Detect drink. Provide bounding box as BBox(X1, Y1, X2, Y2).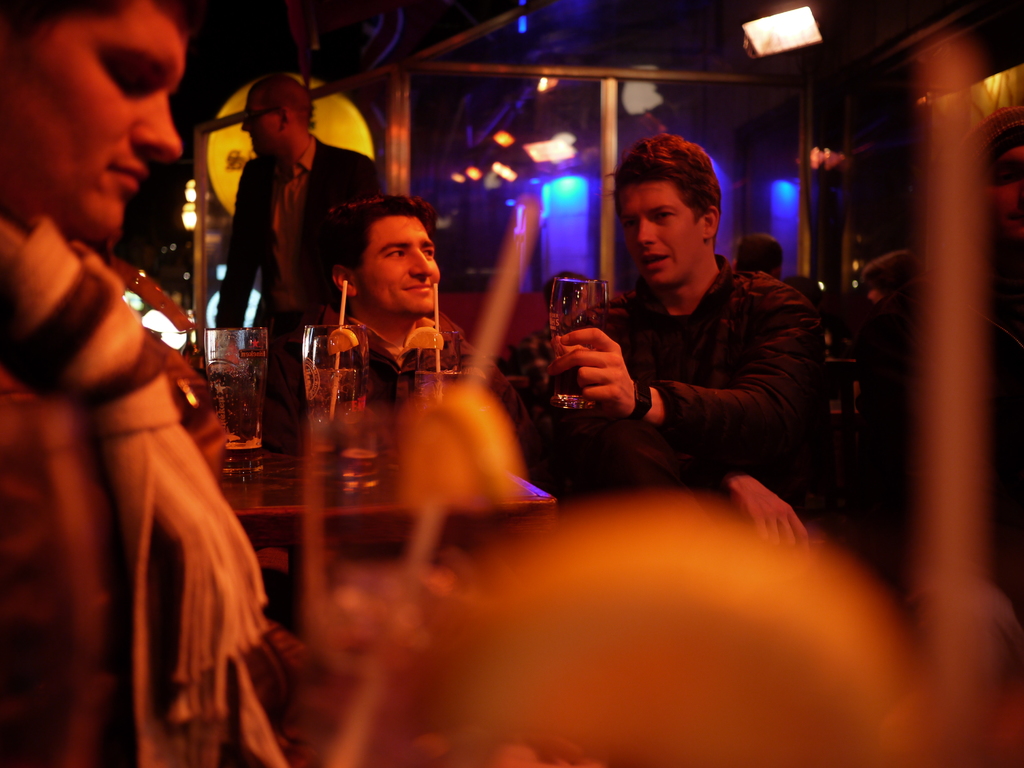
BBox(554, 278, 602, 400).
